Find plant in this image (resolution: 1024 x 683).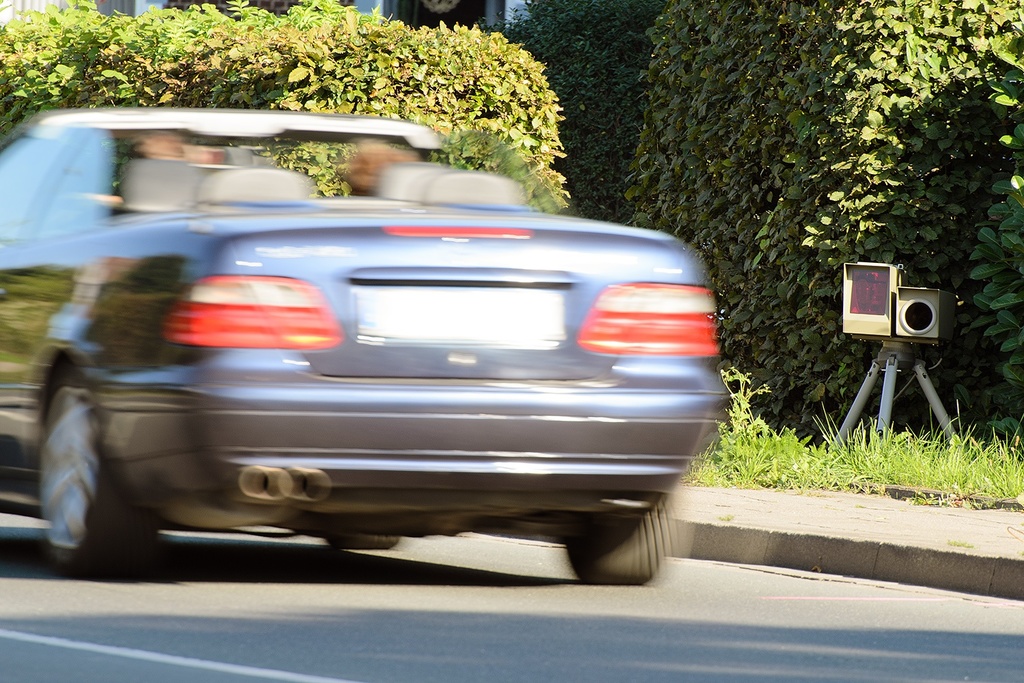
box(968, 169, 1023, 384).
